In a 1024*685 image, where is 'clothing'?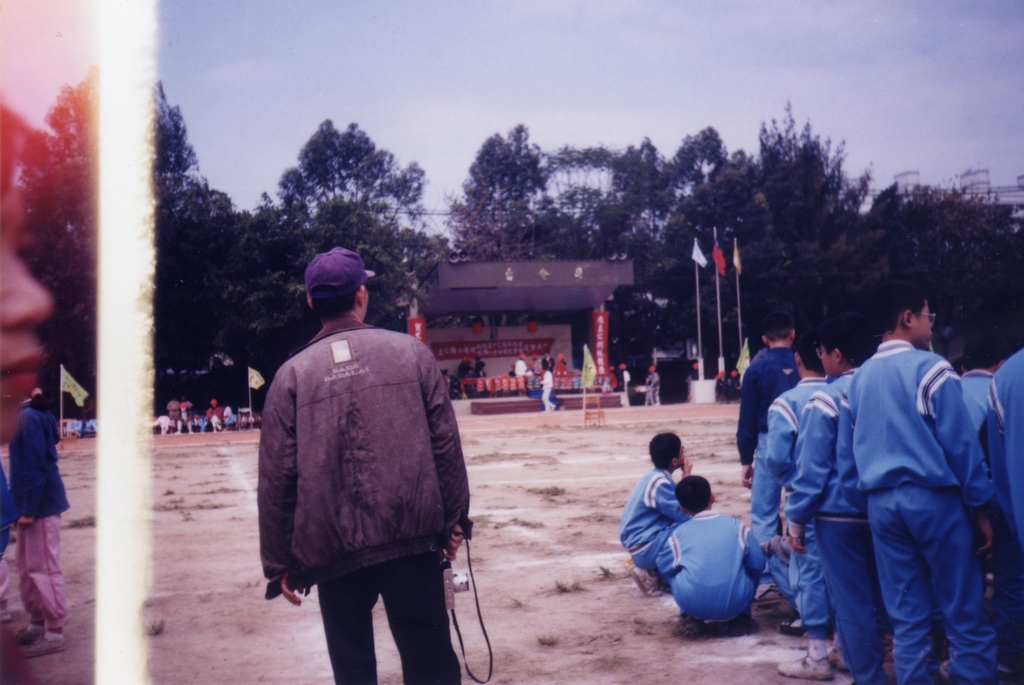
<region>10, 397, 72, 633</region>.
